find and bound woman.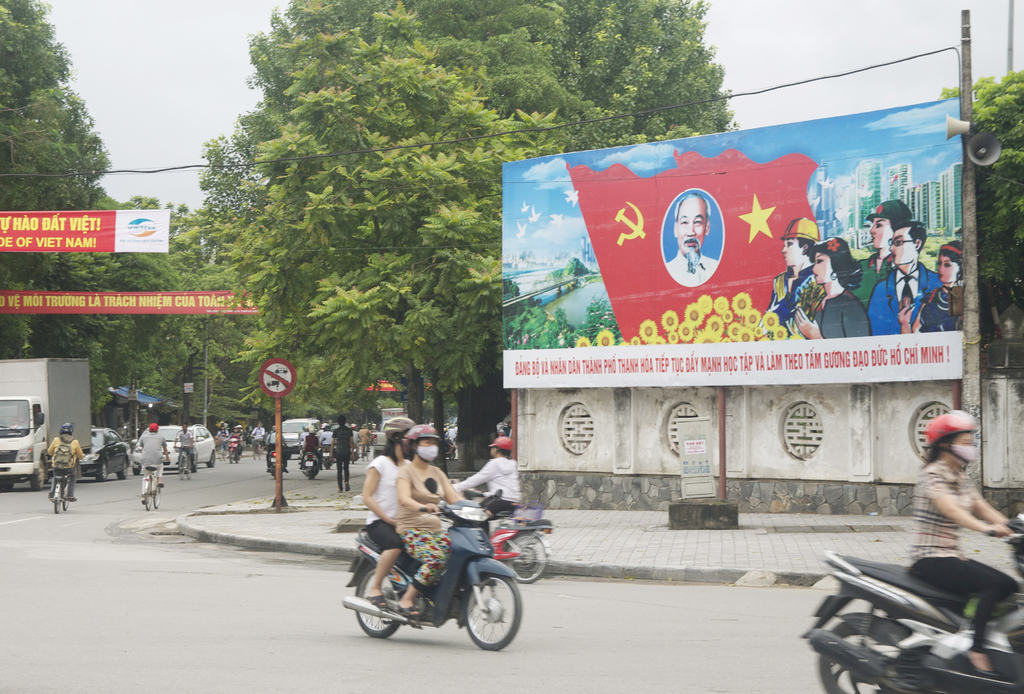
Bound: select_region(897, 240, 965, 333).
